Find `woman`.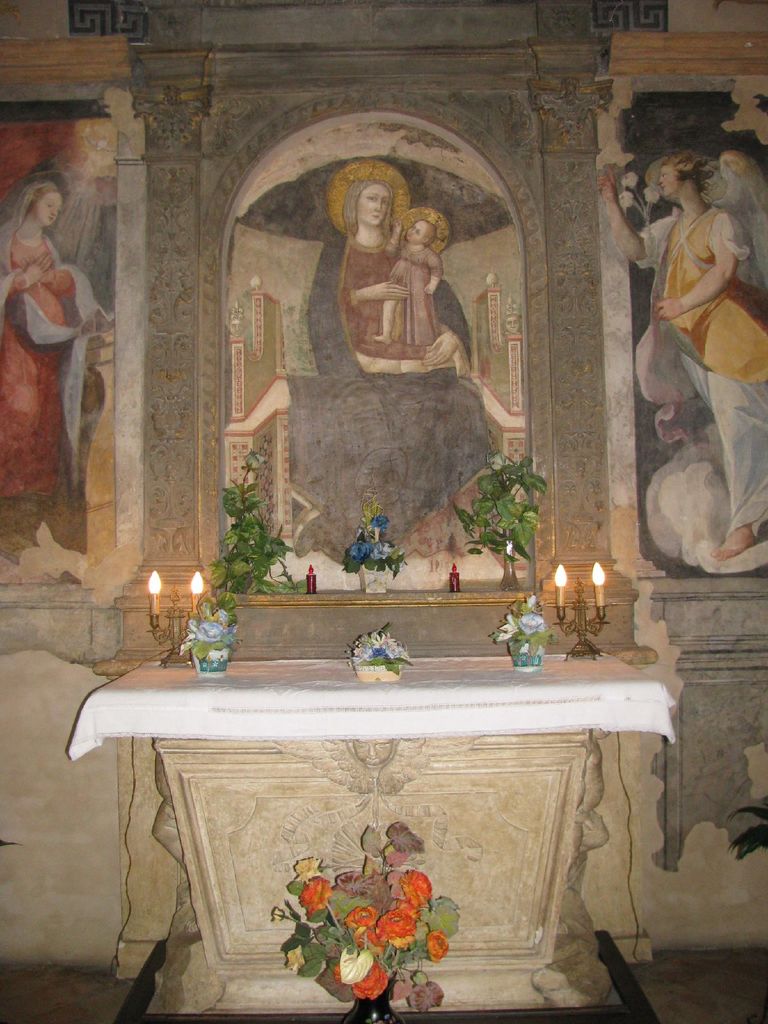
box=[285, 172, 495, 520].
